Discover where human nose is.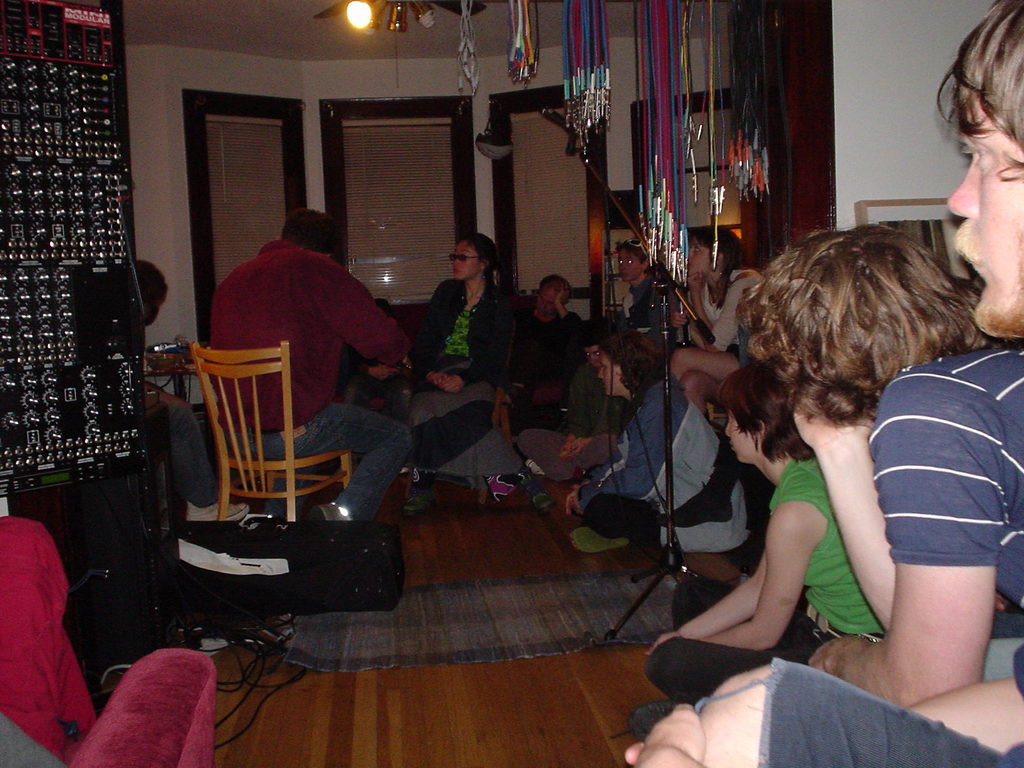
Discovered at BBox(624, 263, 628, 271).
